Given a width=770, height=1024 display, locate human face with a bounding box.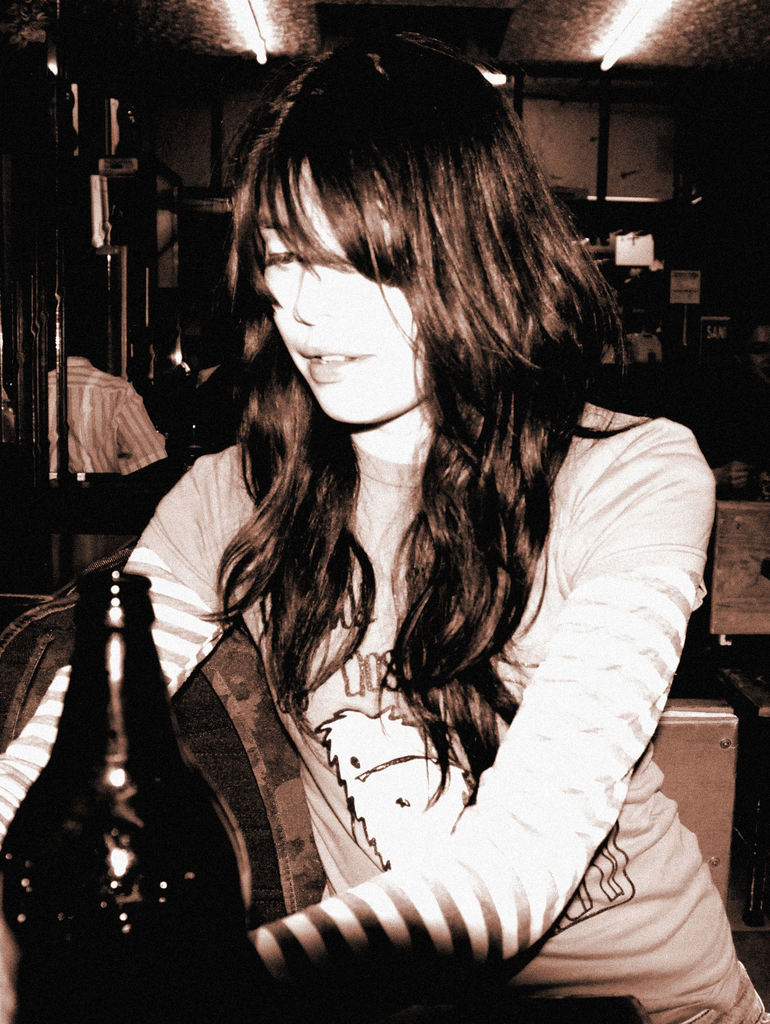
Located: [left=259, top=153, right=426, bottom=420].
